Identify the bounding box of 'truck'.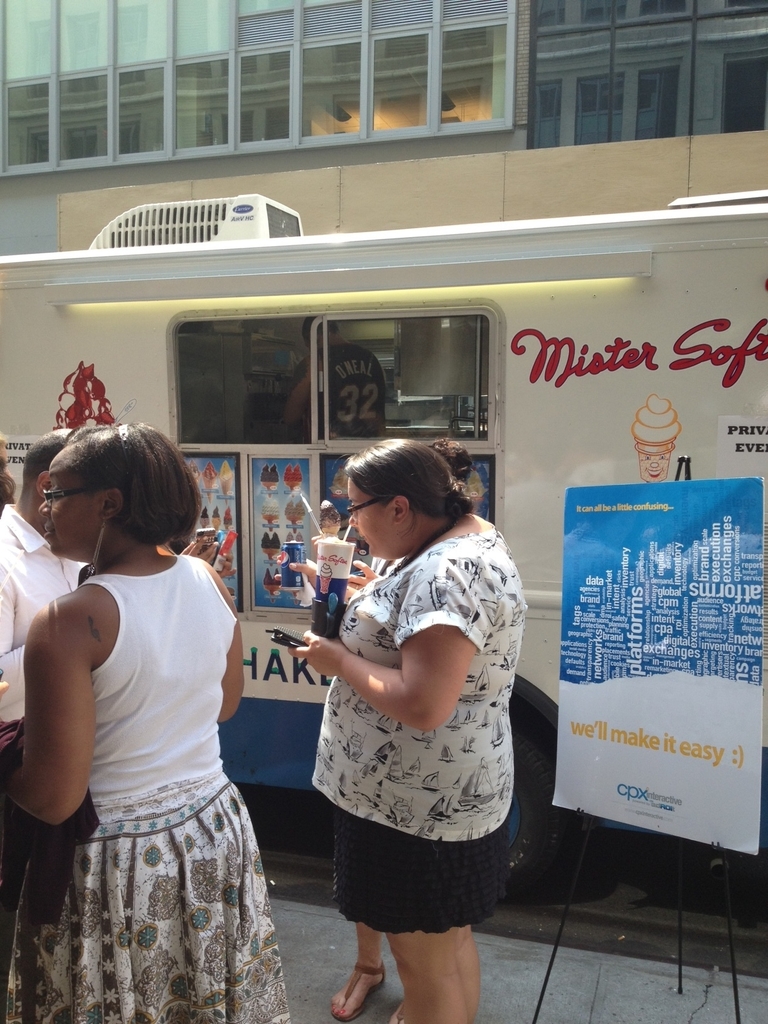
bbox=(12, 191, 726, 863).
